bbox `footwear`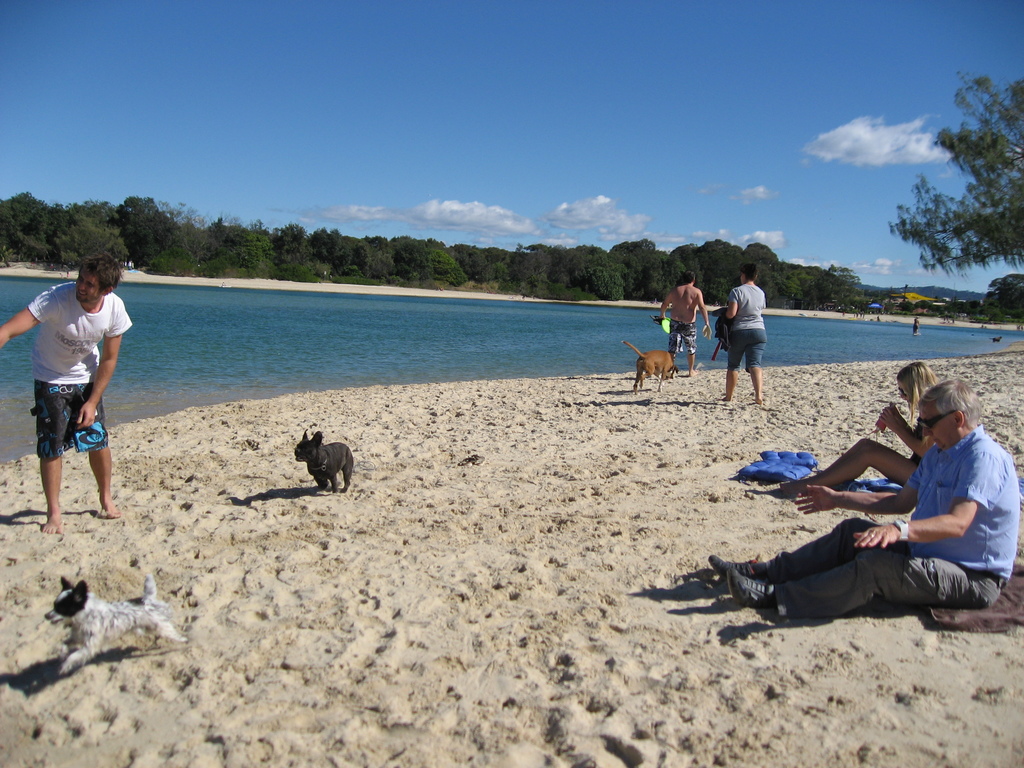
bbox=(726, 570, 777, 607)
